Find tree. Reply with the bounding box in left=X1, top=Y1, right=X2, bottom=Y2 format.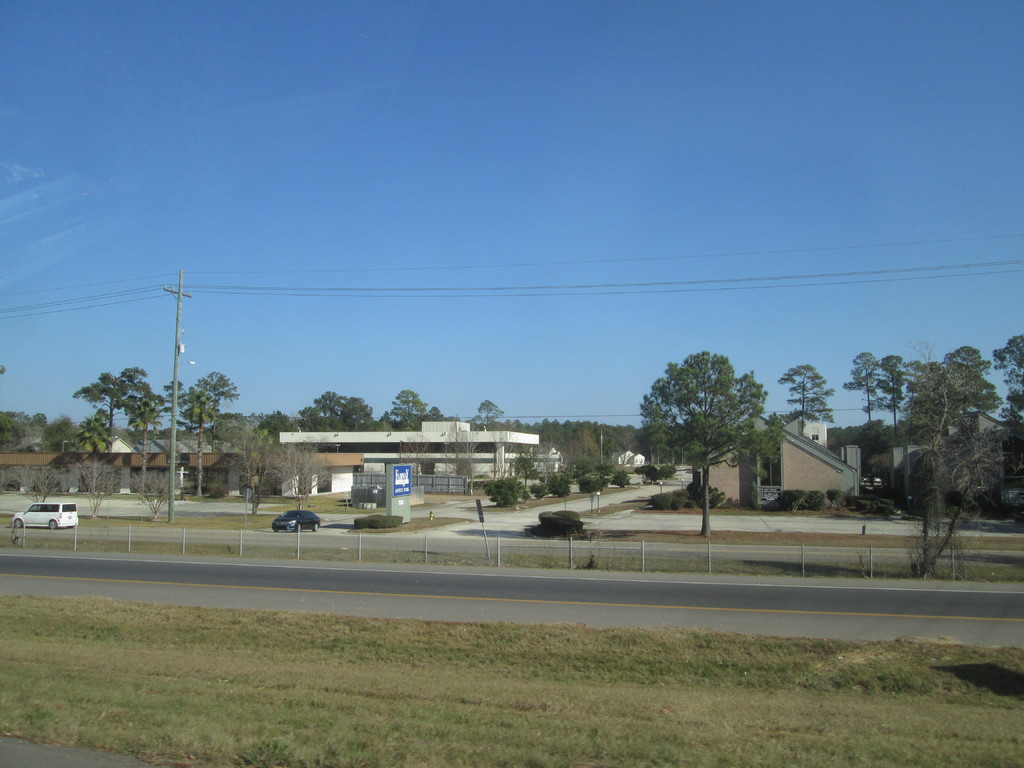
left=508, top=458, right=538, bottom=493.
